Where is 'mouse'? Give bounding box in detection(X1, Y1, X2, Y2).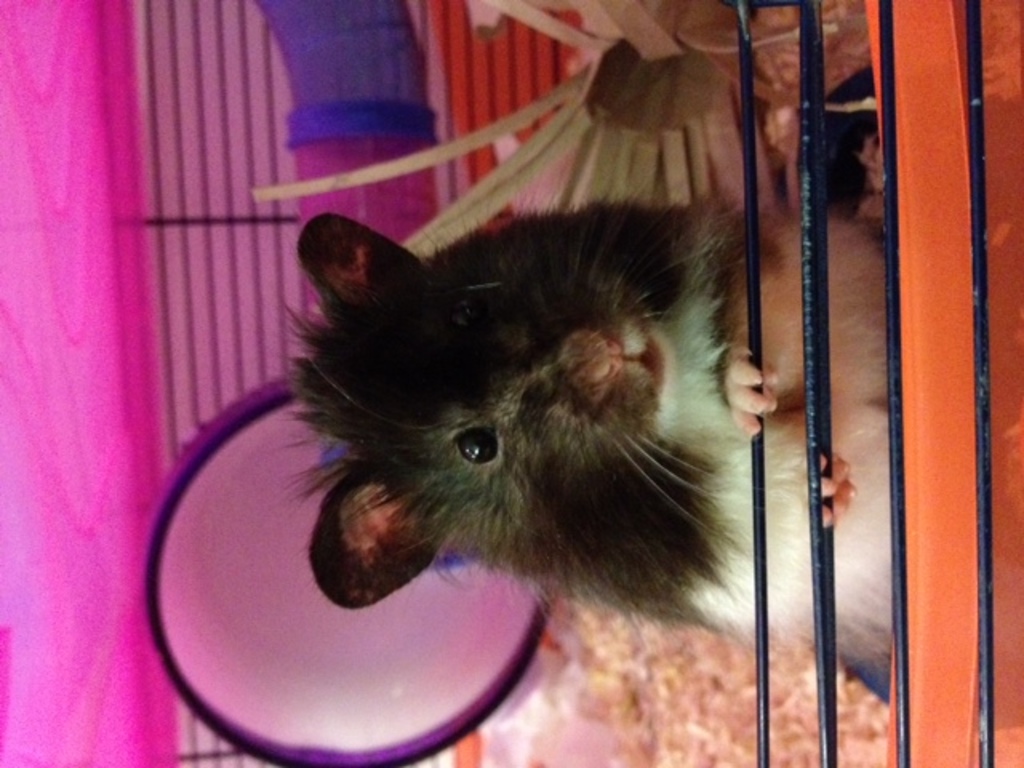
detection(288, 202, 890, 669).
